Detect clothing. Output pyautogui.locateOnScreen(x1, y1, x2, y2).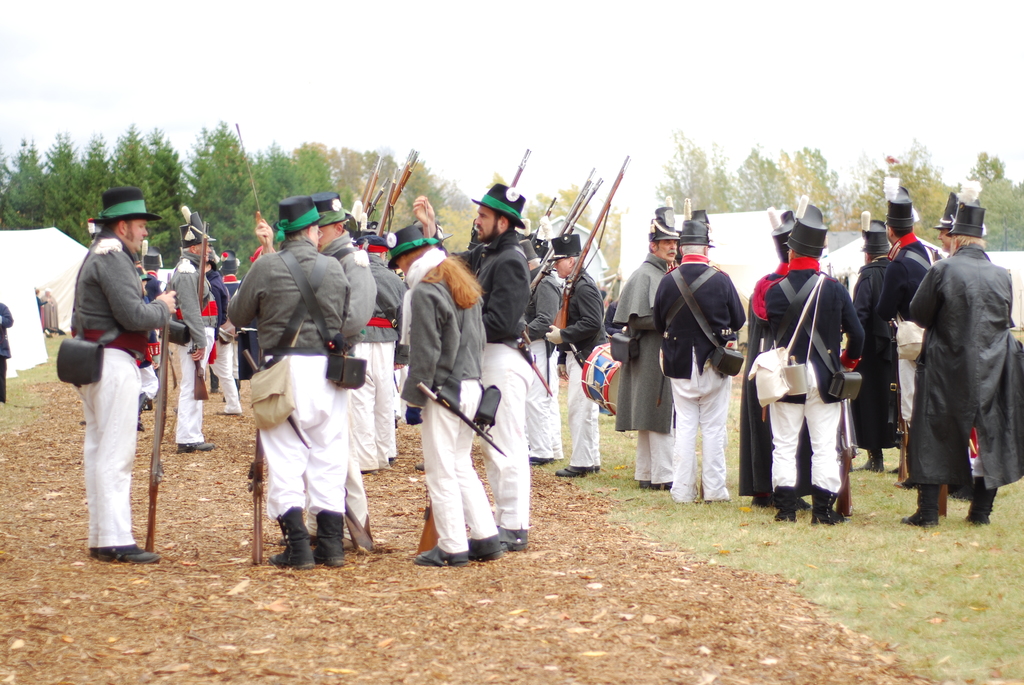
pyautogui.locateOnScreen(897, 213, 1020, 530).
